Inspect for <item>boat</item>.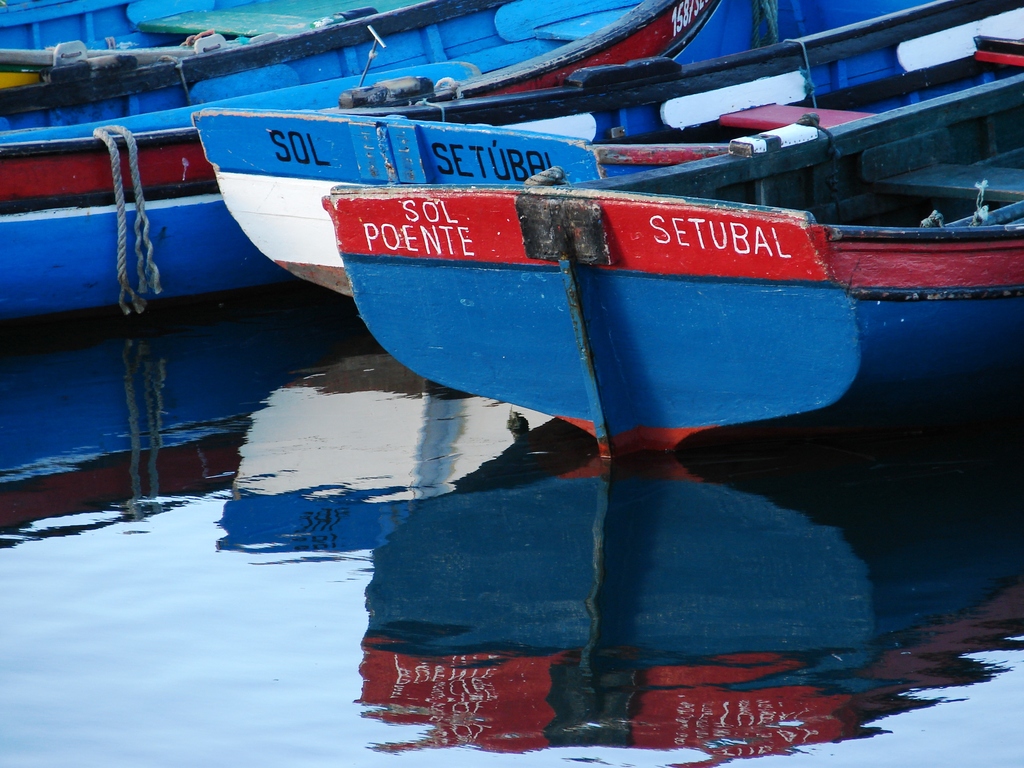
Inspection: {"left": 0, "top": 0, "right": 793, "bottom": 329}.
